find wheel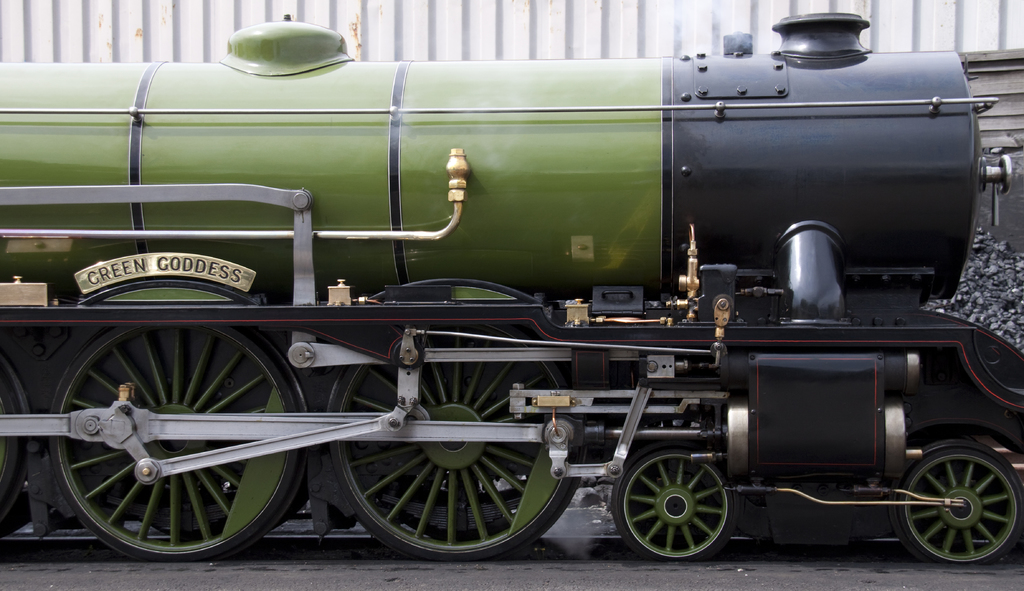
<bbox>615, 448, 746, 552</bbox>
